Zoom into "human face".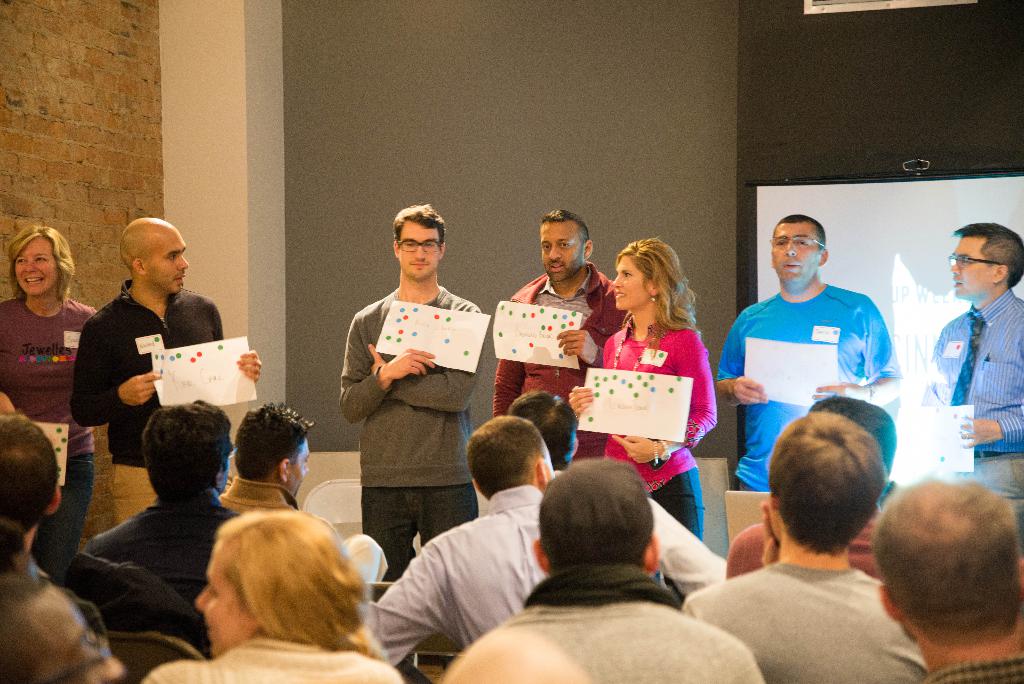
Zoom target: left=773, top=222, right=823, bottom=281.
